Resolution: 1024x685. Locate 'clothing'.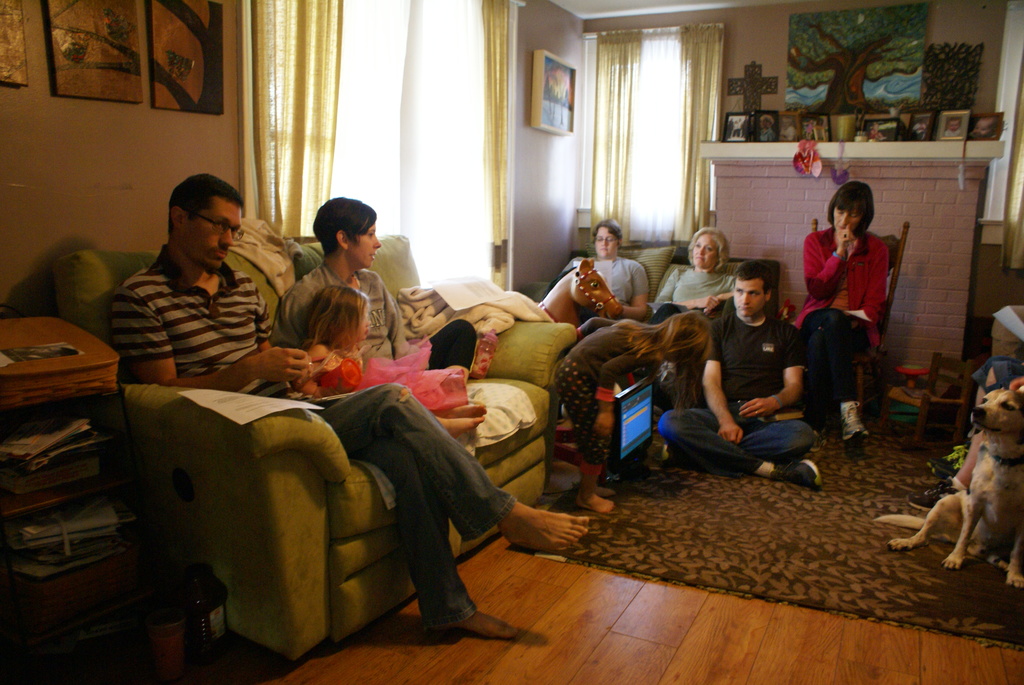
803:122:813:135.
